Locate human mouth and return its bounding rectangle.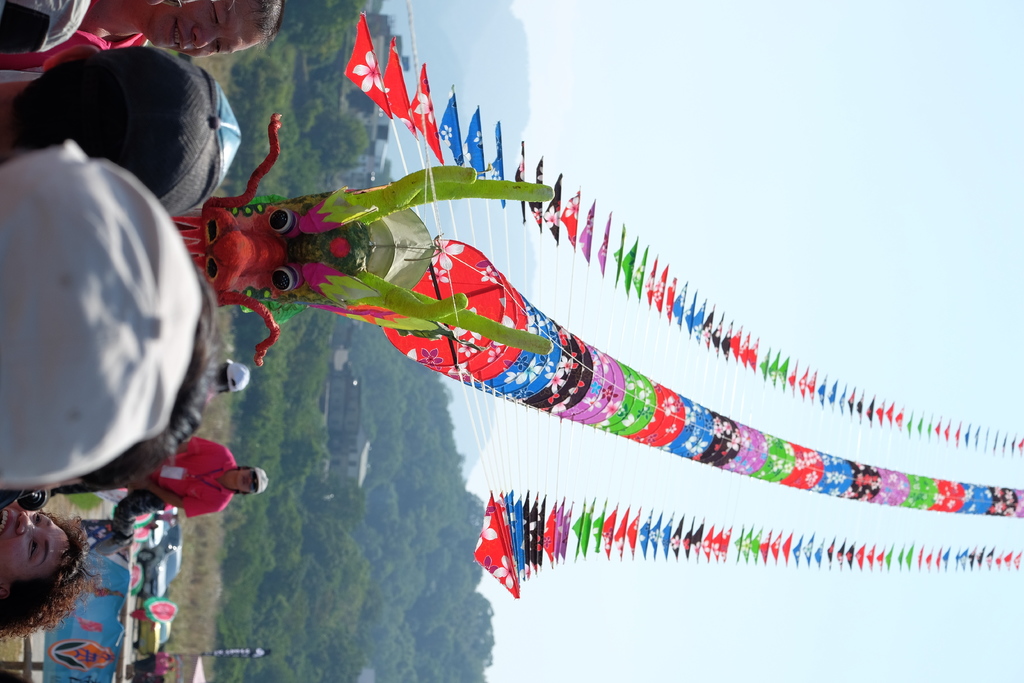
239,478,244,488.
